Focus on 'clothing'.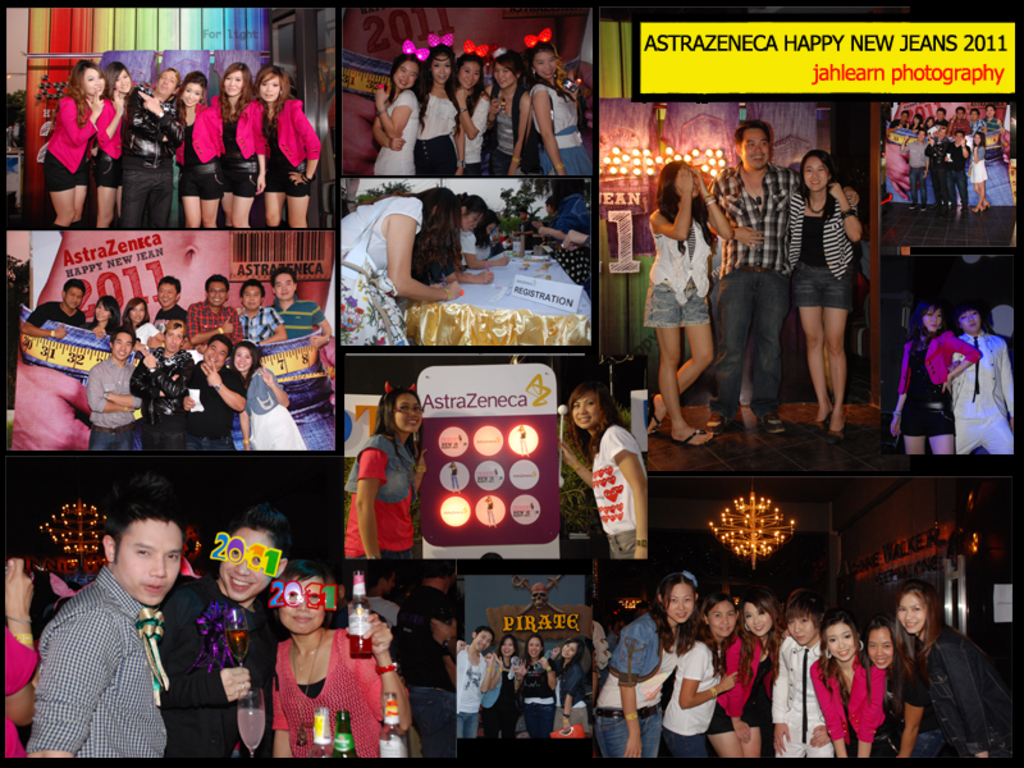
Focused at <box>979,115,1002,140</box>.
